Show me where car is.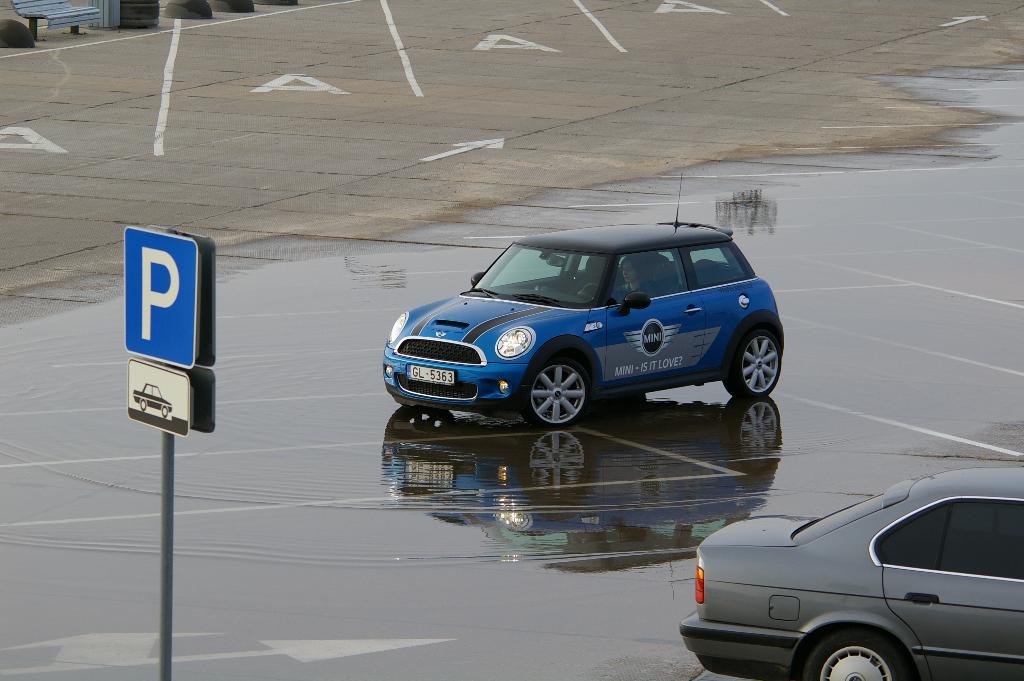
car is at {"left": 686, "top": 466, "right": 1023, "bottom": 680}.
